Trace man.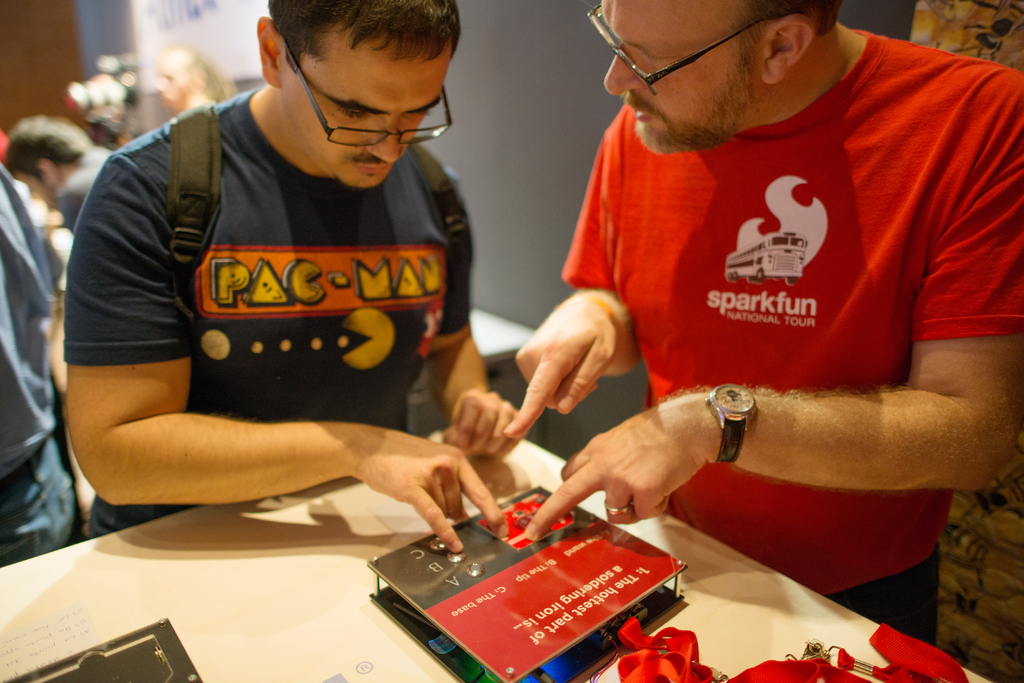
Traced to locate(0, 120, 118, 239).
